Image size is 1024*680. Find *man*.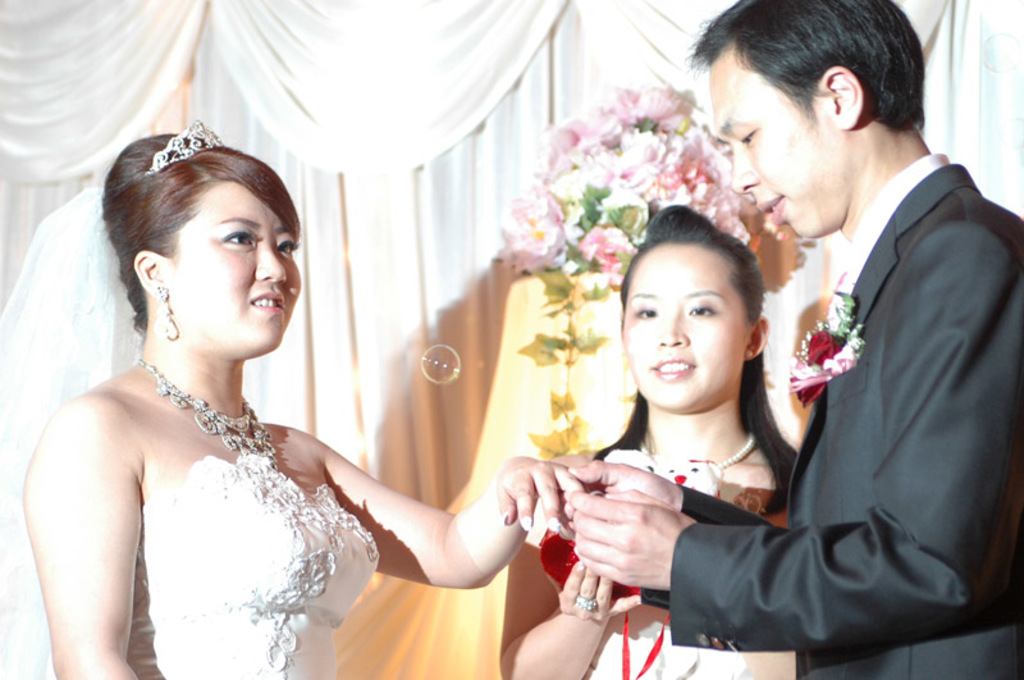
rect(572, 0, 1023, 679).
